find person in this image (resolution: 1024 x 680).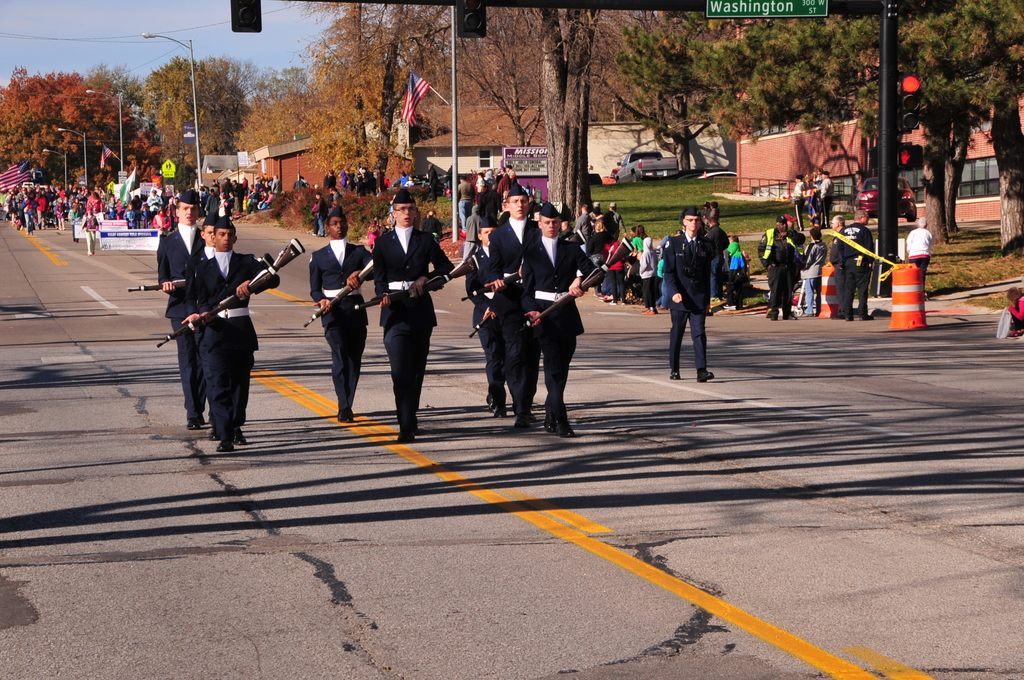
{"x1": 657, "y1": 203, "x2": 717, "y2": 382}.
